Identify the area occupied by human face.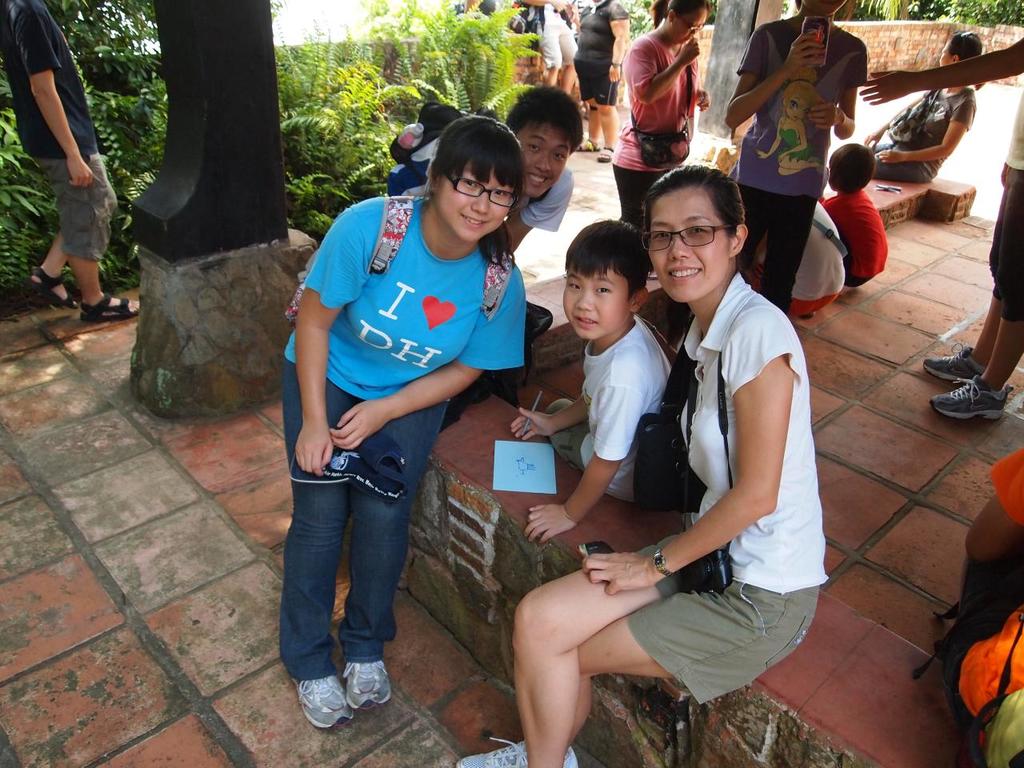
Area: 673,10,705,42.
